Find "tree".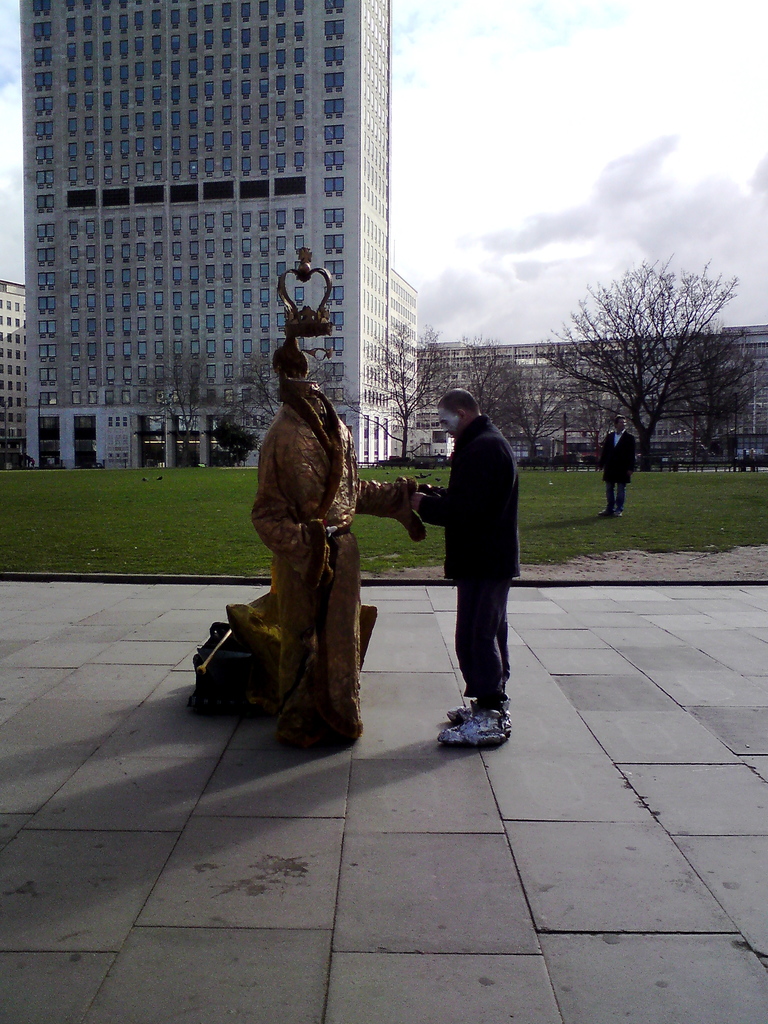
bbox(342, 316, 557, 467).
